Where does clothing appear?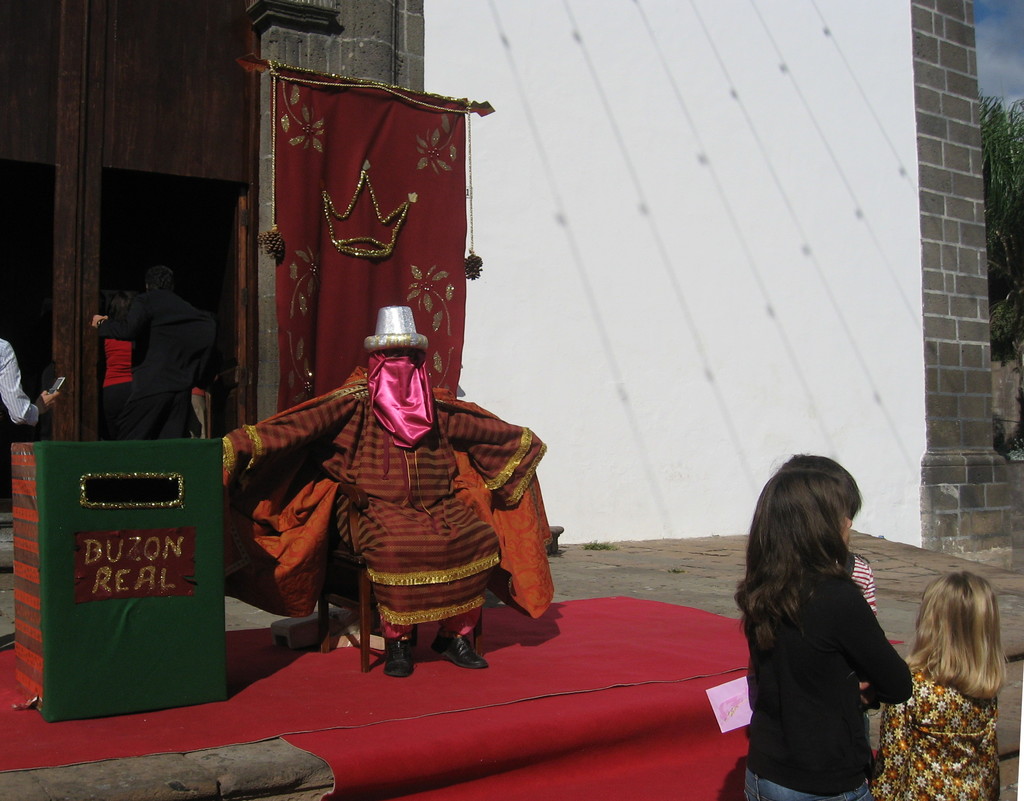
Appears at bbox(0, 340, 40, 426).
